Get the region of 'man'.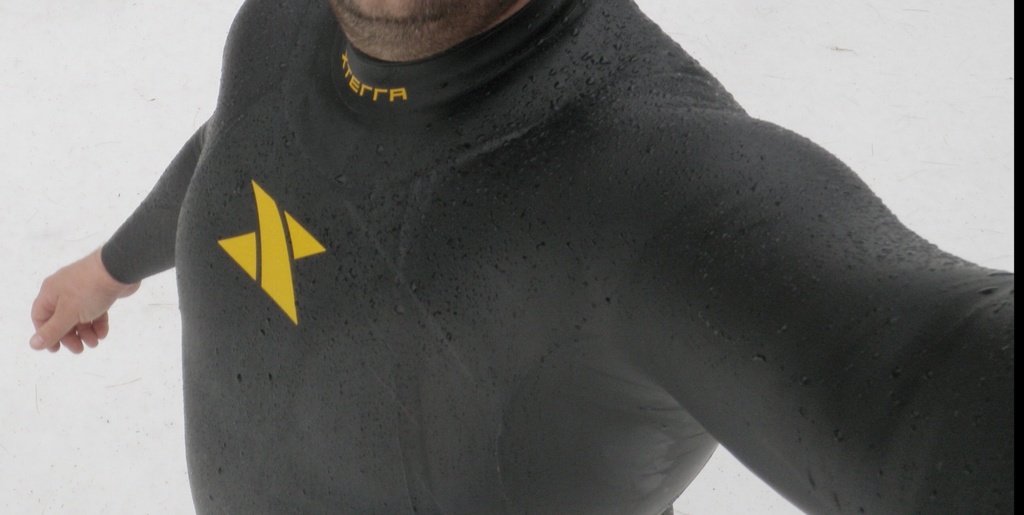
[18,0,989,514].
